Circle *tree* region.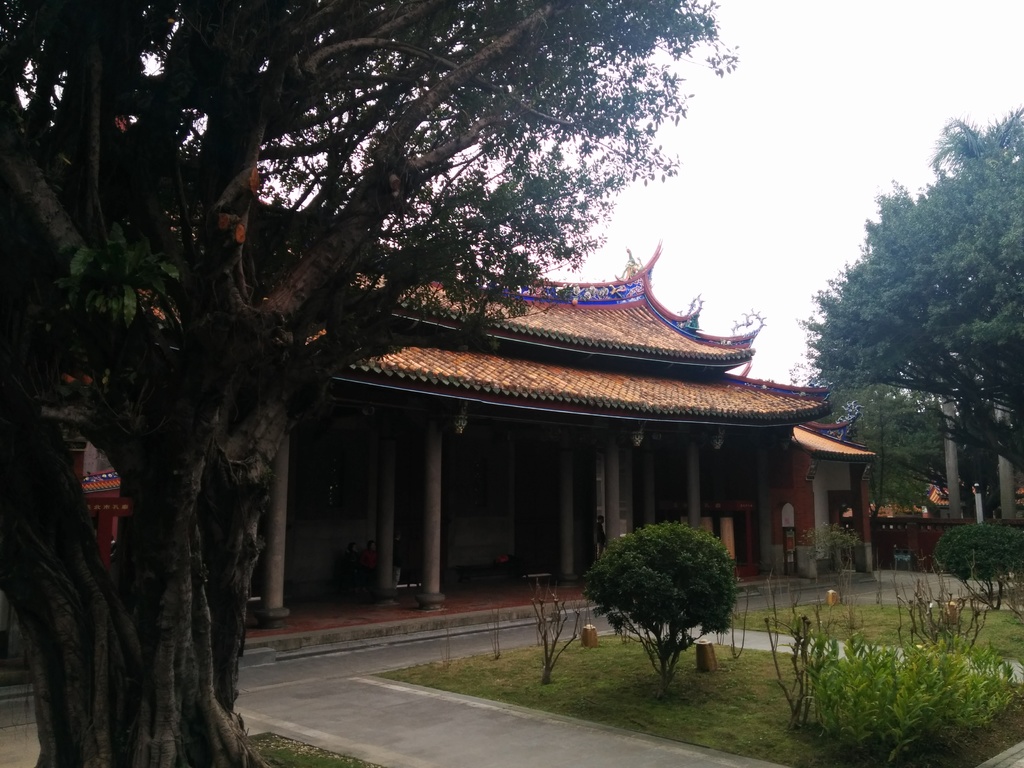
Region: {"x1": 580, "y1": 518, "x2": 740, "y2": 693}.
